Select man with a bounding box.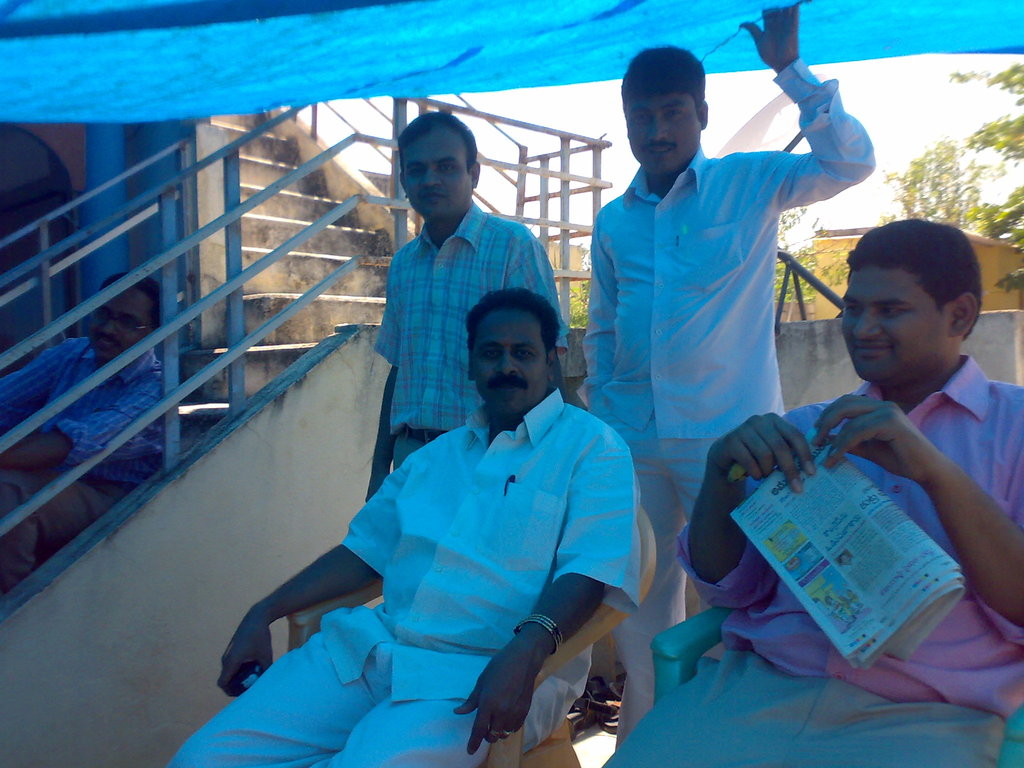
589/0/876/759.
